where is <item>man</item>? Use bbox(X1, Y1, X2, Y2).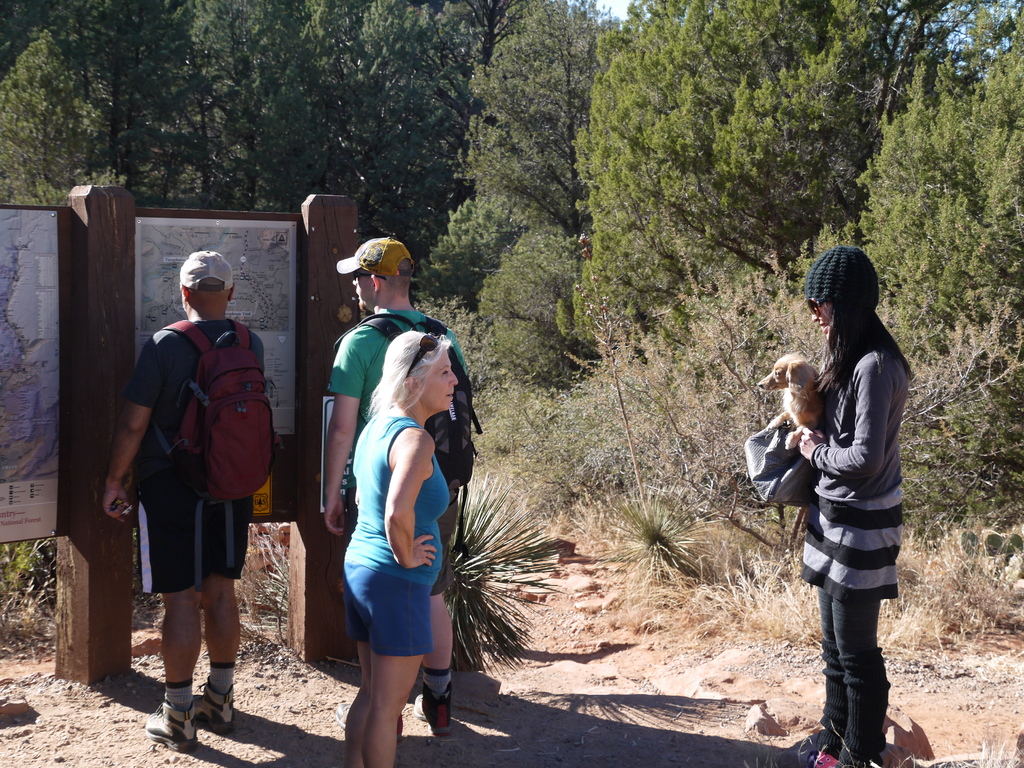
bbox(104, 247, 273, 749).
